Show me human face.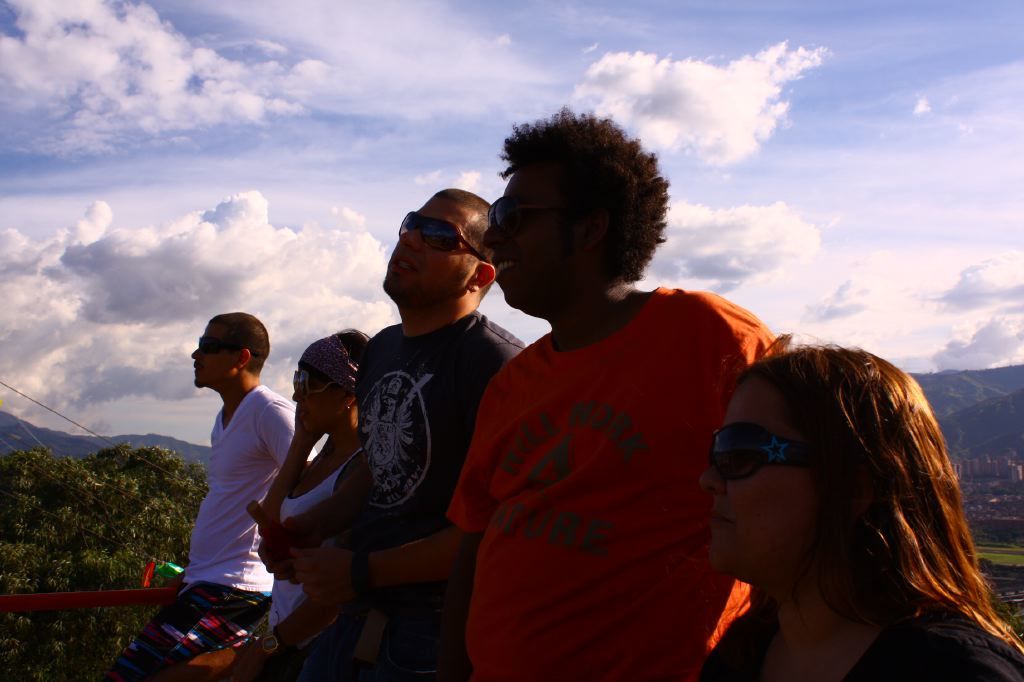
human face is here: rect(295, 362, 360, 427).
